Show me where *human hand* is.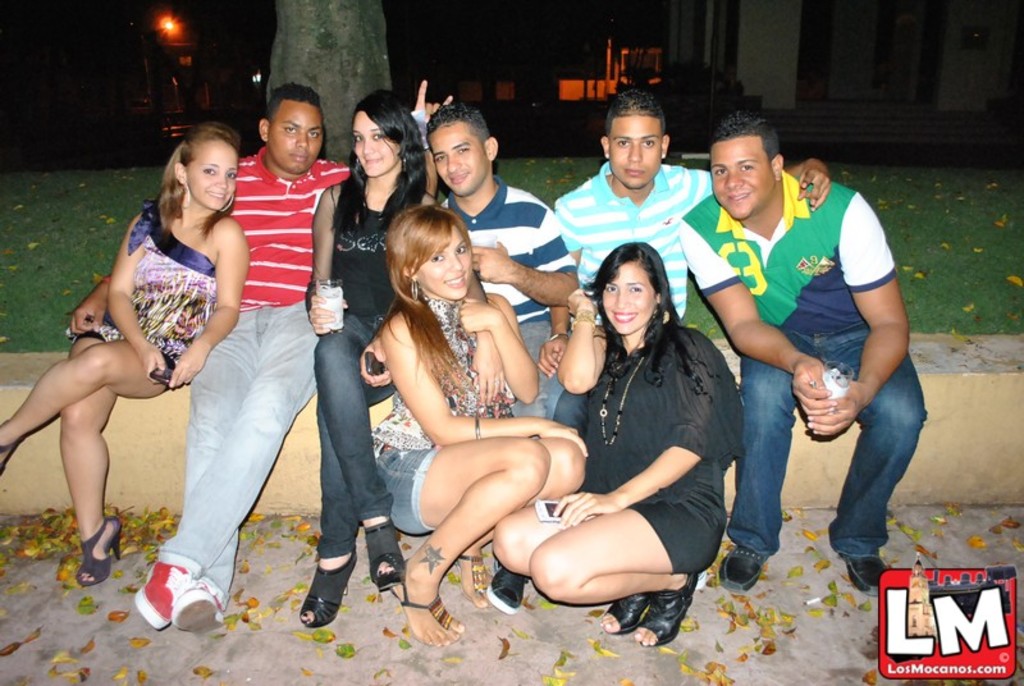
*human hand* is at BBox(306, 293, 351, 337).
